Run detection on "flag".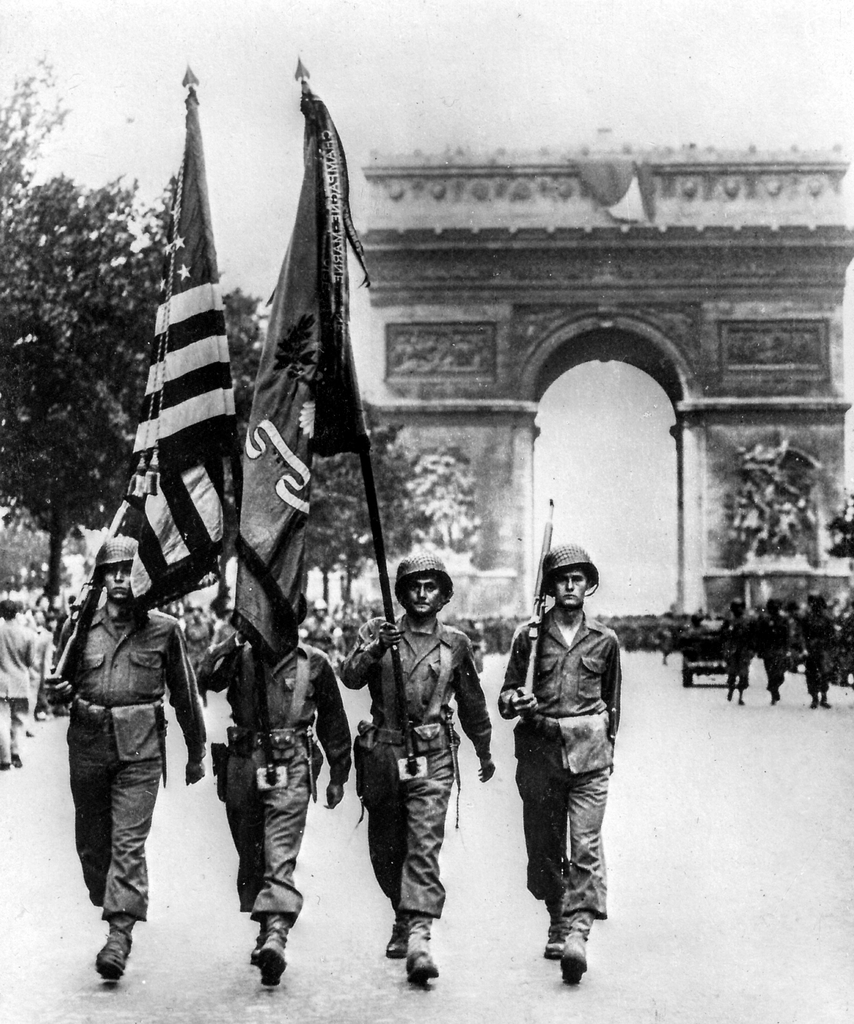
Result: l=229, t=78, r=376, b=664.
